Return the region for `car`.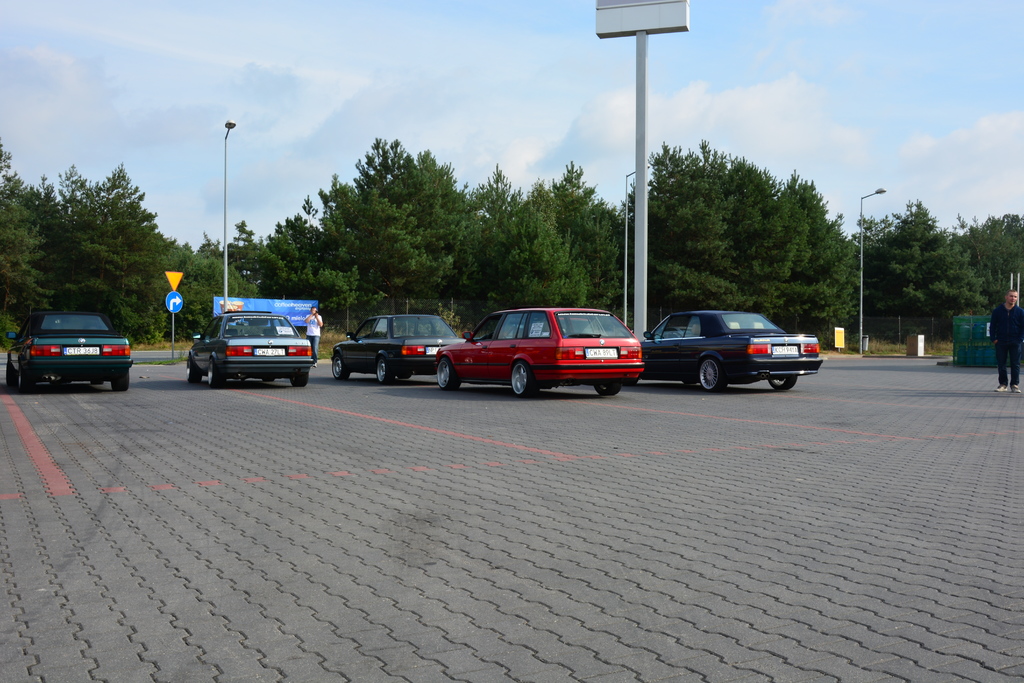
bbox=(184, 312, 316, 388).
